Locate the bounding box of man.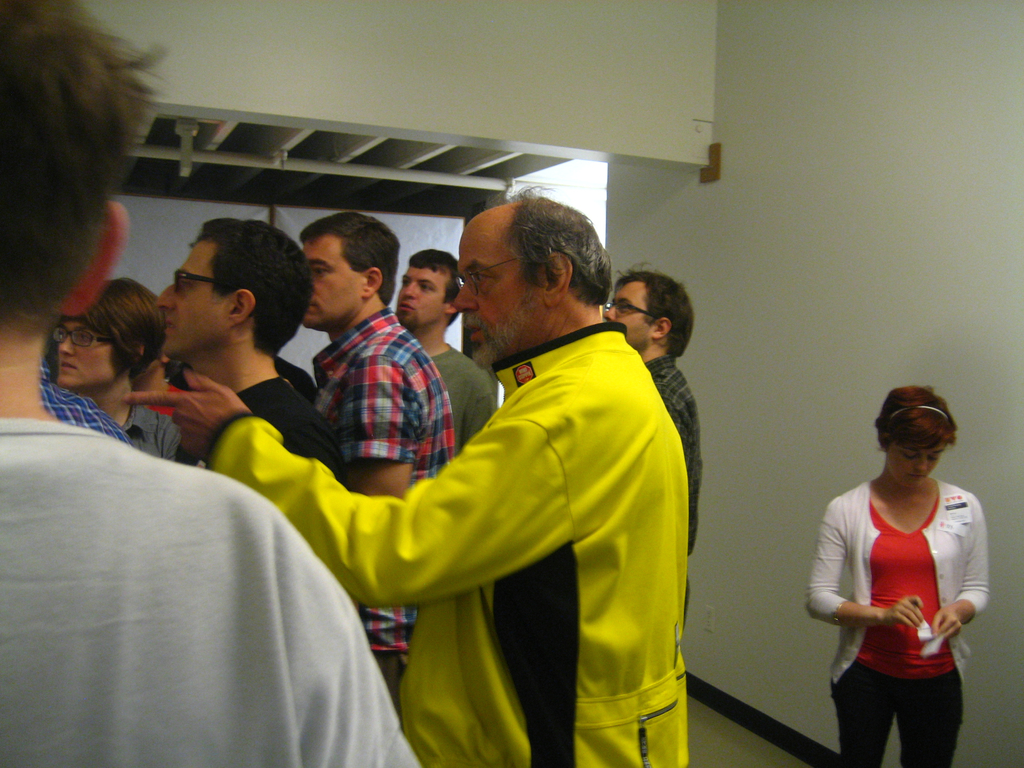
Bounding box: box(0, 0, 419, 767).
